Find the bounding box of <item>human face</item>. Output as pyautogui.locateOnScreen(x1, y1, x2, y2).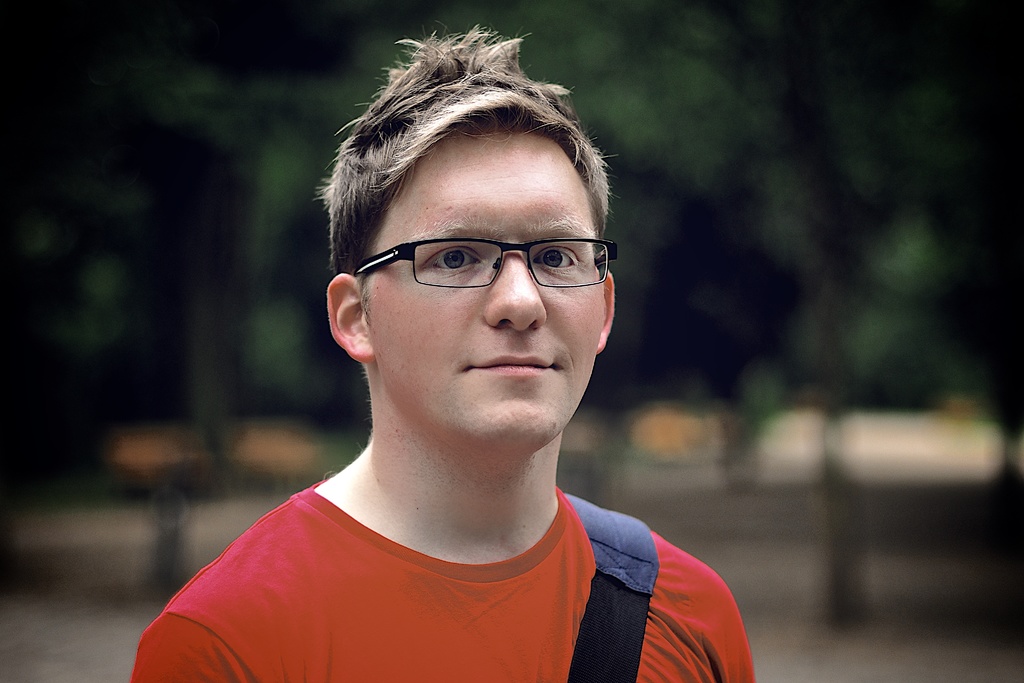
pyautogui.locateOnScreen(365, 129, 604, 447).
